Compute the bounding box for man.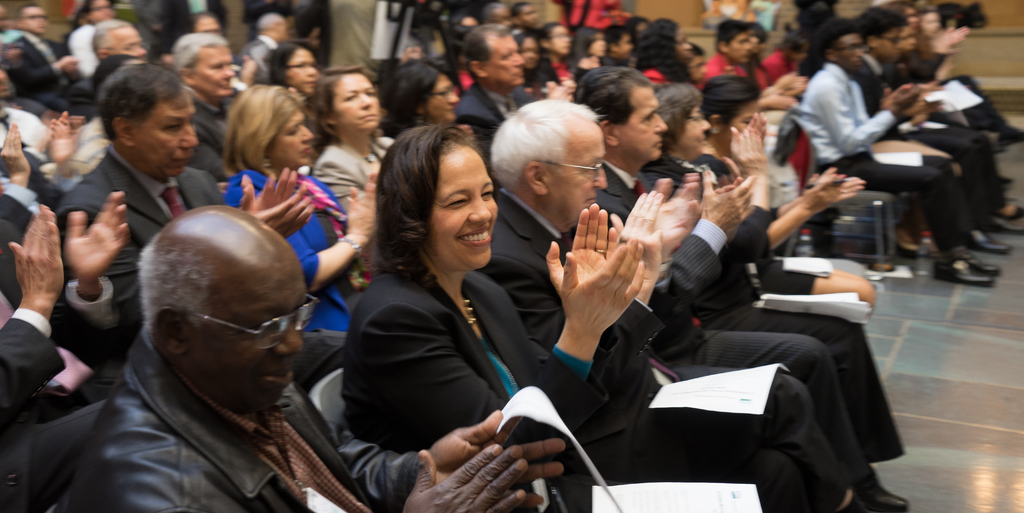
577/59/909/512.
